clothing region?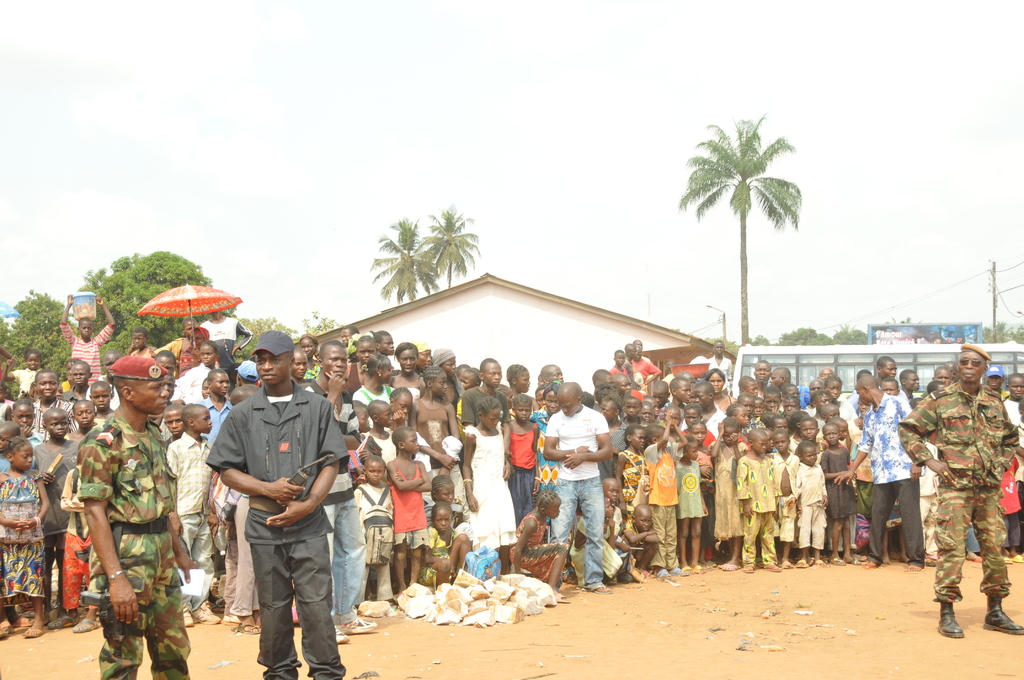
(left=31, top=403, right=73, bottom=437)
